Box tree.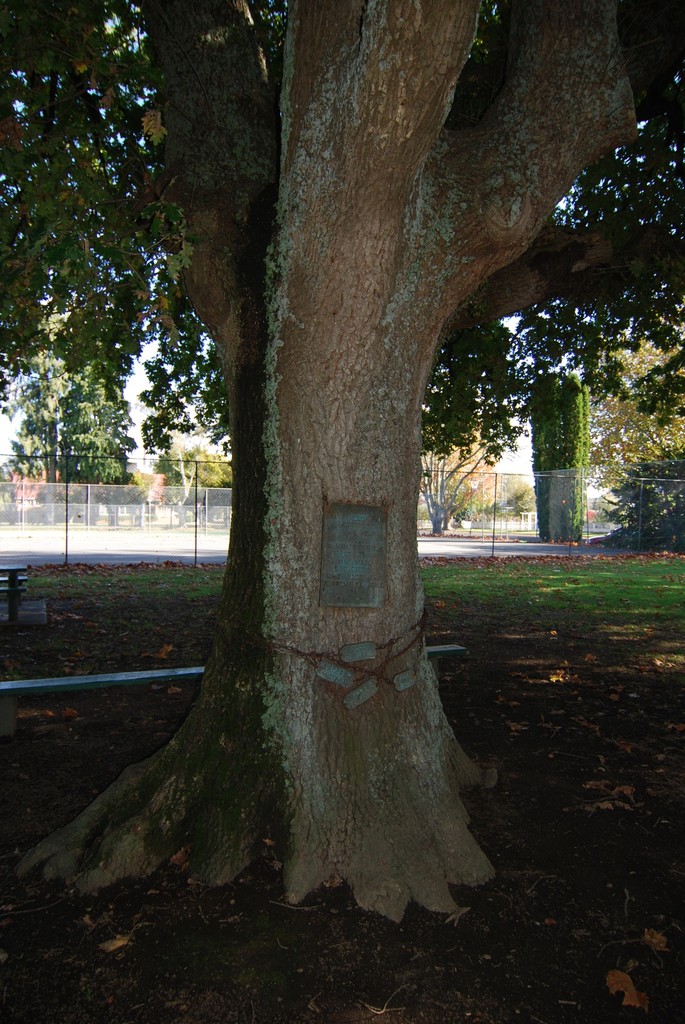
<region>419, 433, 508, 536</region>.
